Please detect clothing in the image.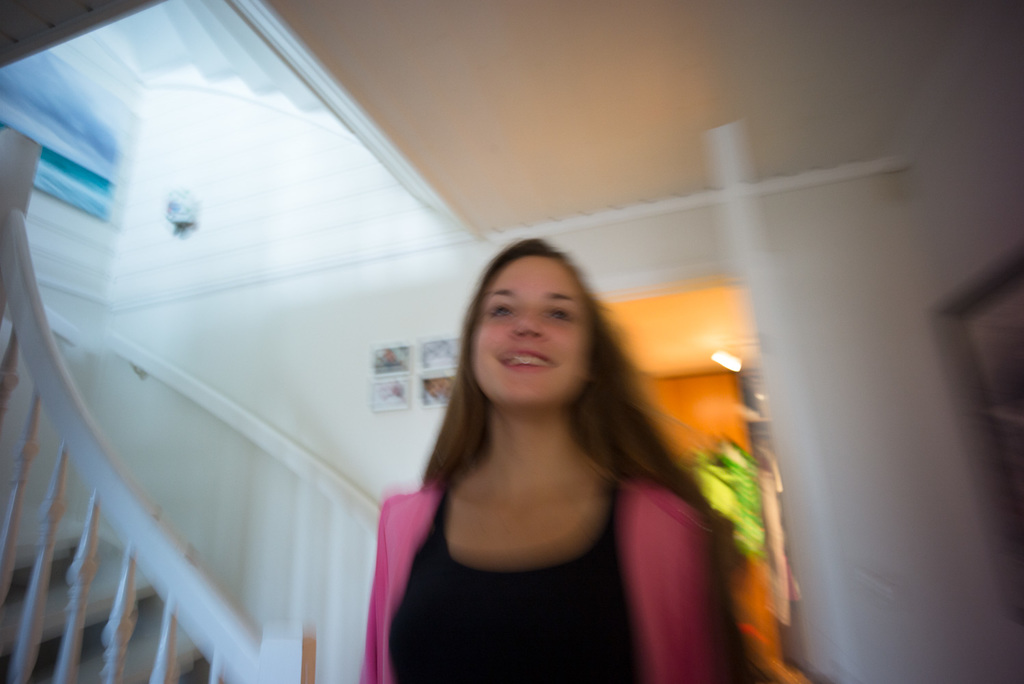
detection(344, 340, 725, 669).
